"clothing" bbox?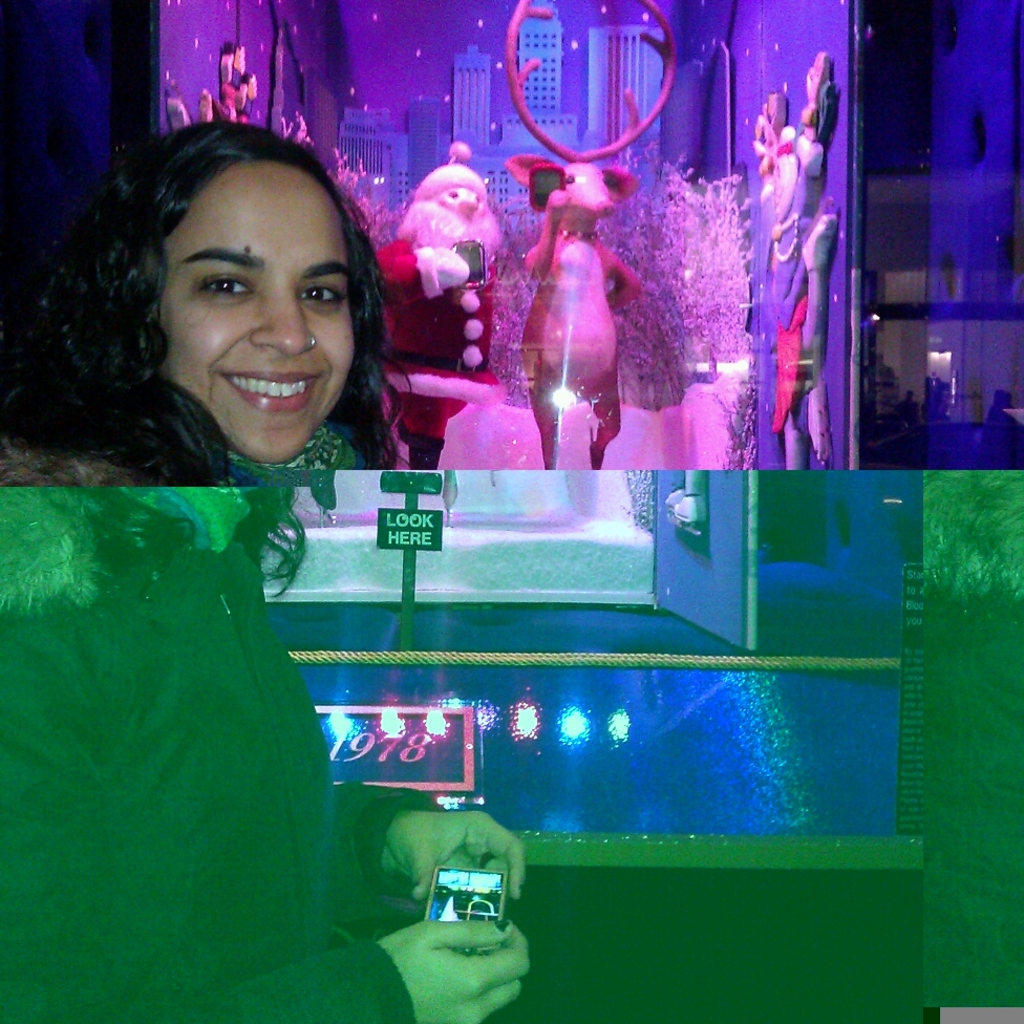
locate(365, 237, 498, 473)
